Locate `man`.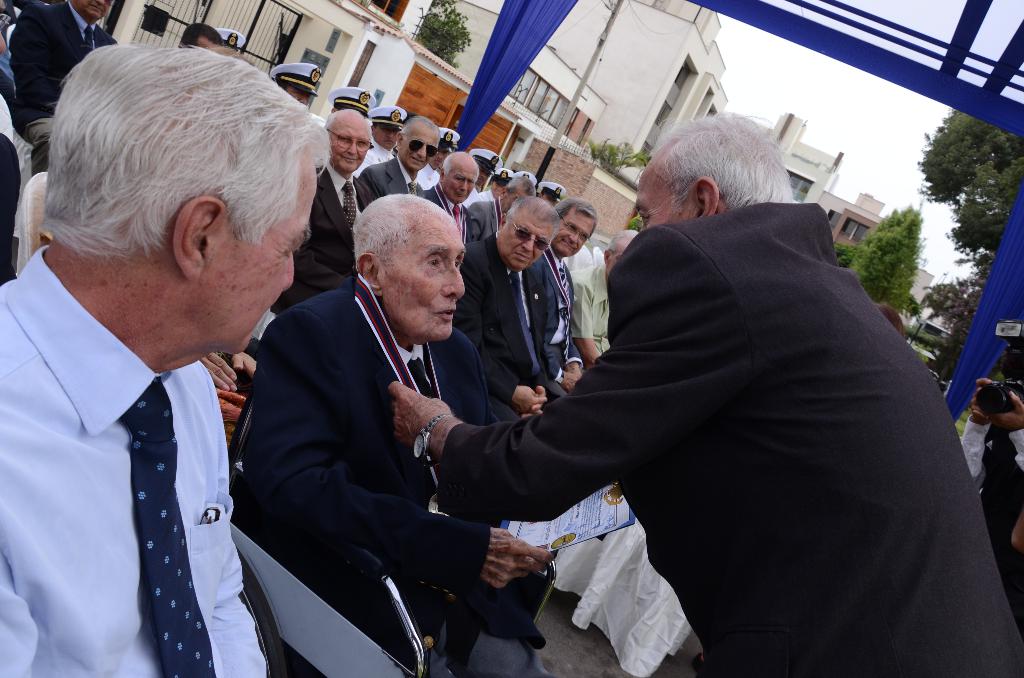
Bounding box: (left=422, top=150, right=479, bottom=243).
